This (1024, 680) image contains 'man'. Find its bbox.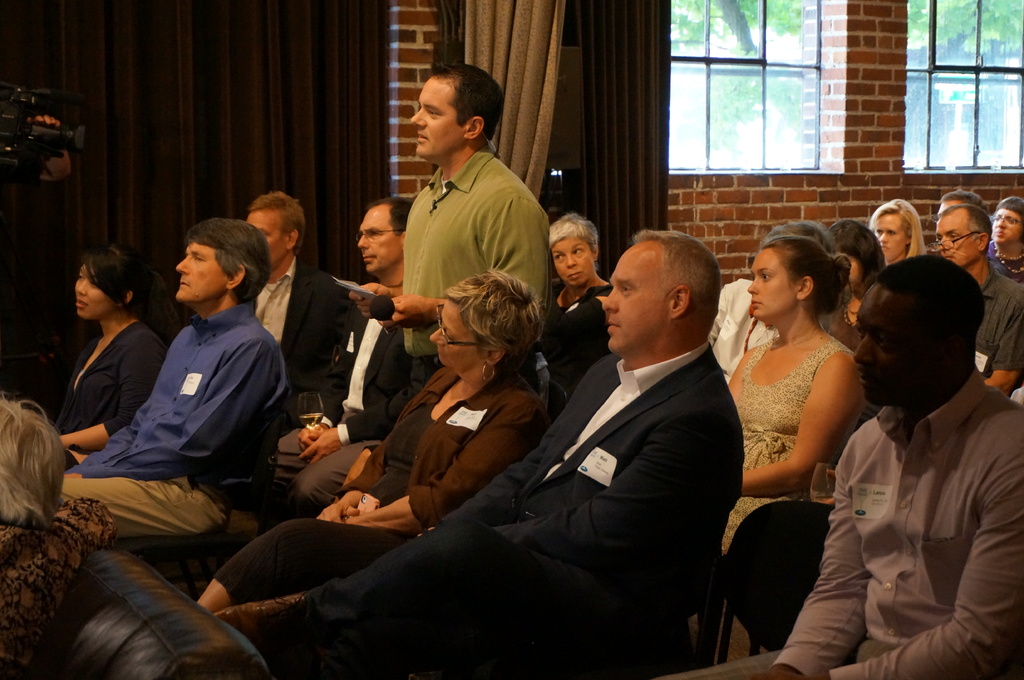
bbox=[803, 215, 1022, 679].
